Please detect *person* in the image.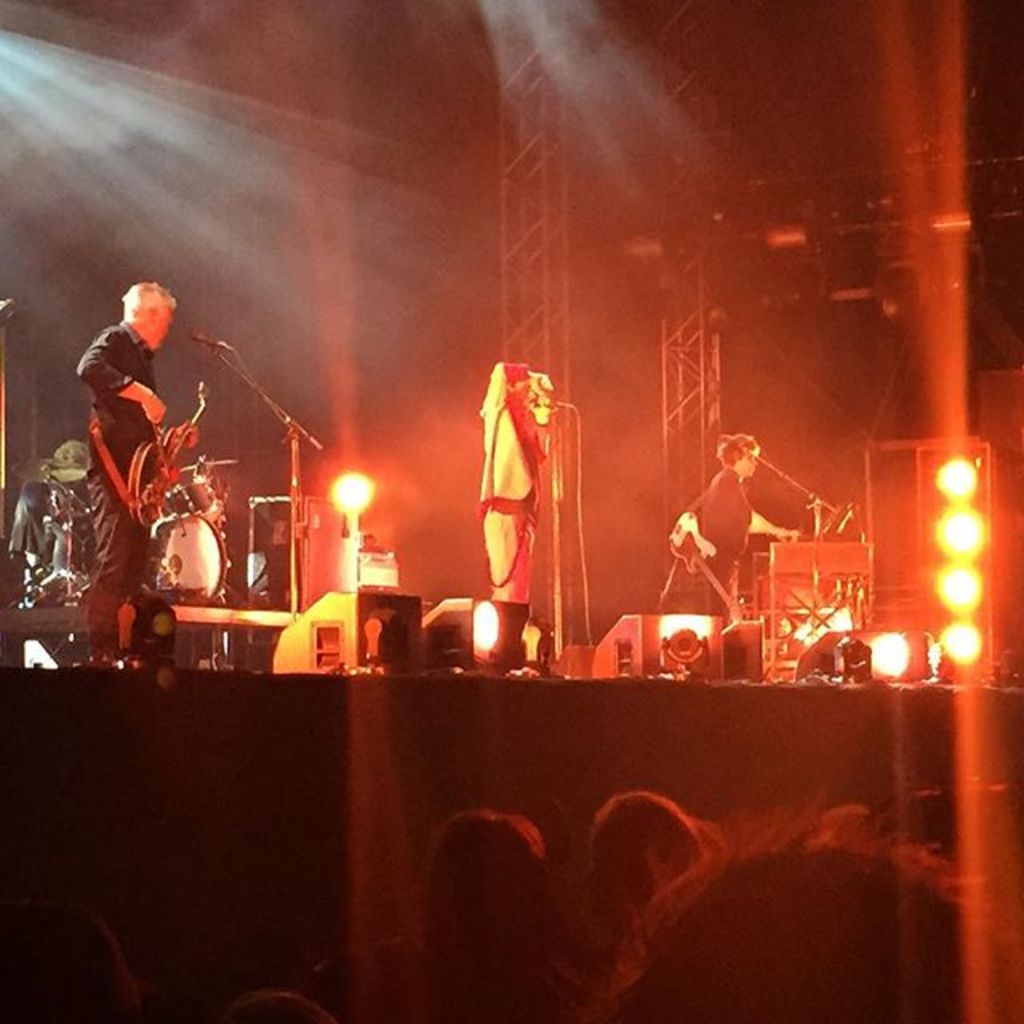
<bbox>480, 355, 562, 667</bbox>.
